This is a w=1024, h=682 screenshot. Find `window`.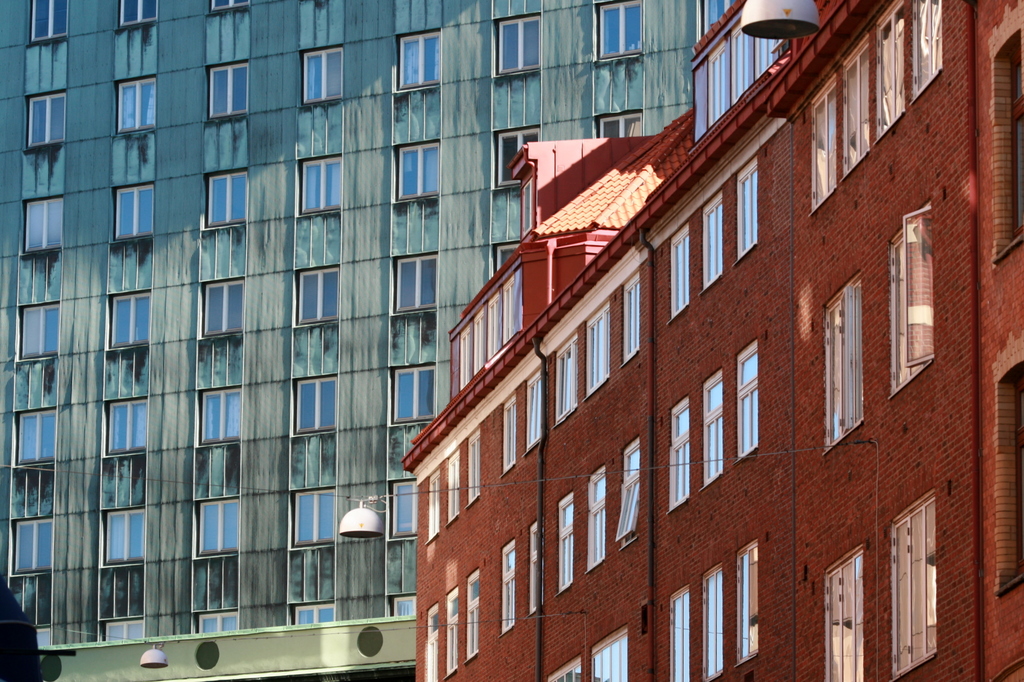
Bounding box: (x1=444, y1=448, x2=461, y2=525).
